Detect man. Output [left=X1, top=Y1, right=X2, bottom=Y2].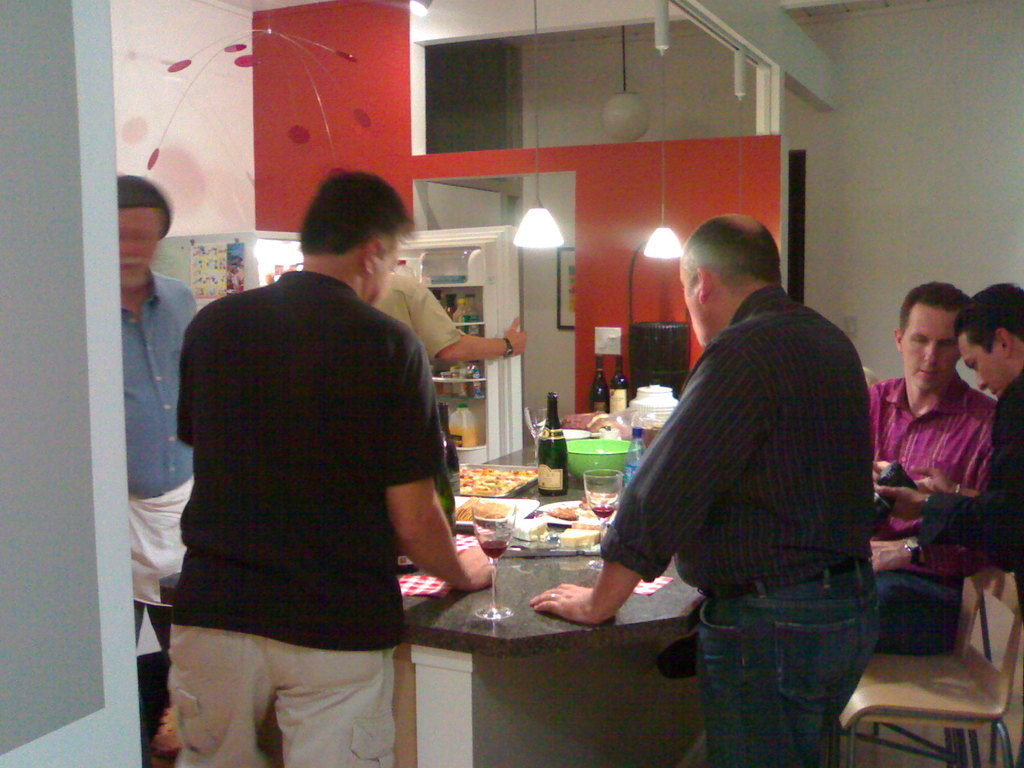
[left=524, top=211, right=879, bottom=767].
